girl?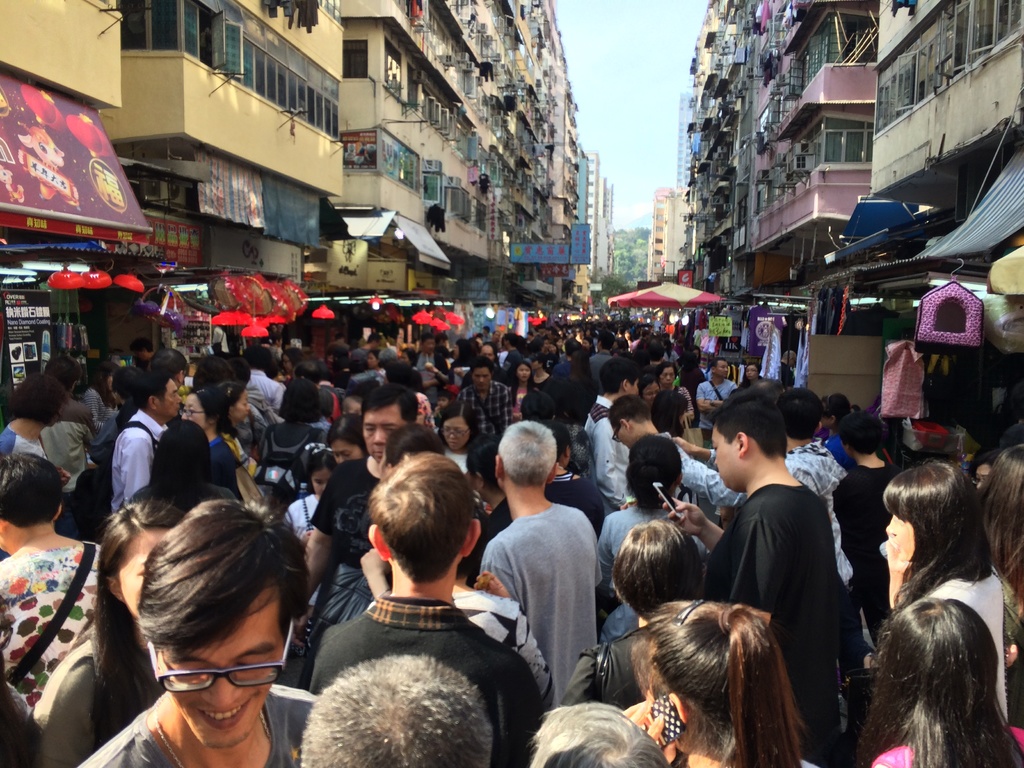
pyautogui.locateOnScreen(884, 461, 1007, 721)
